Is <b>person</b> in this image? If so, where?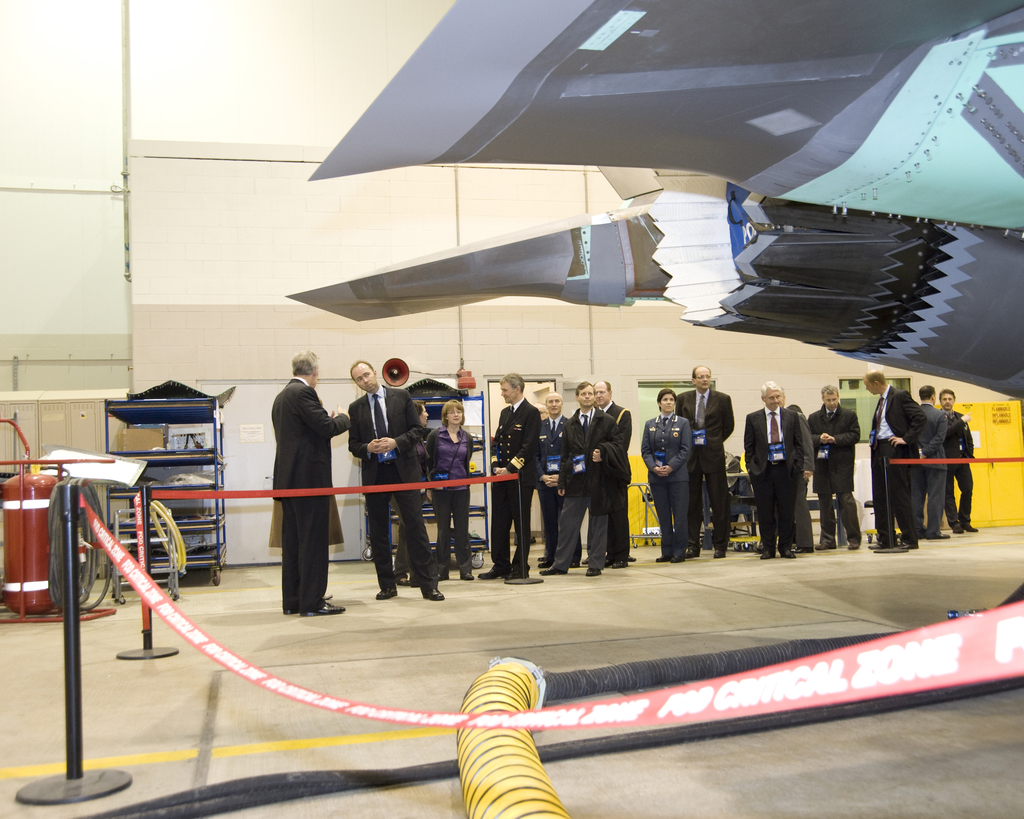
Yes, at 736,374,803,555.
